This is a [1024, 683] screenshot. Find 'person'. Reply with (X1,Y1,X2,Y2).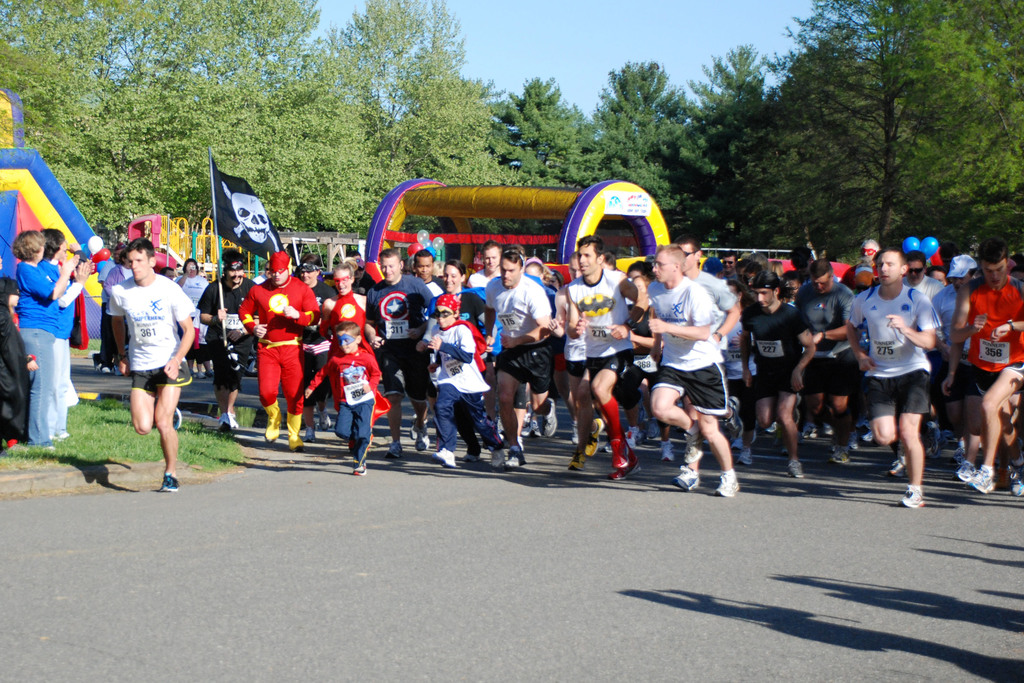
(360,245,439,458).
